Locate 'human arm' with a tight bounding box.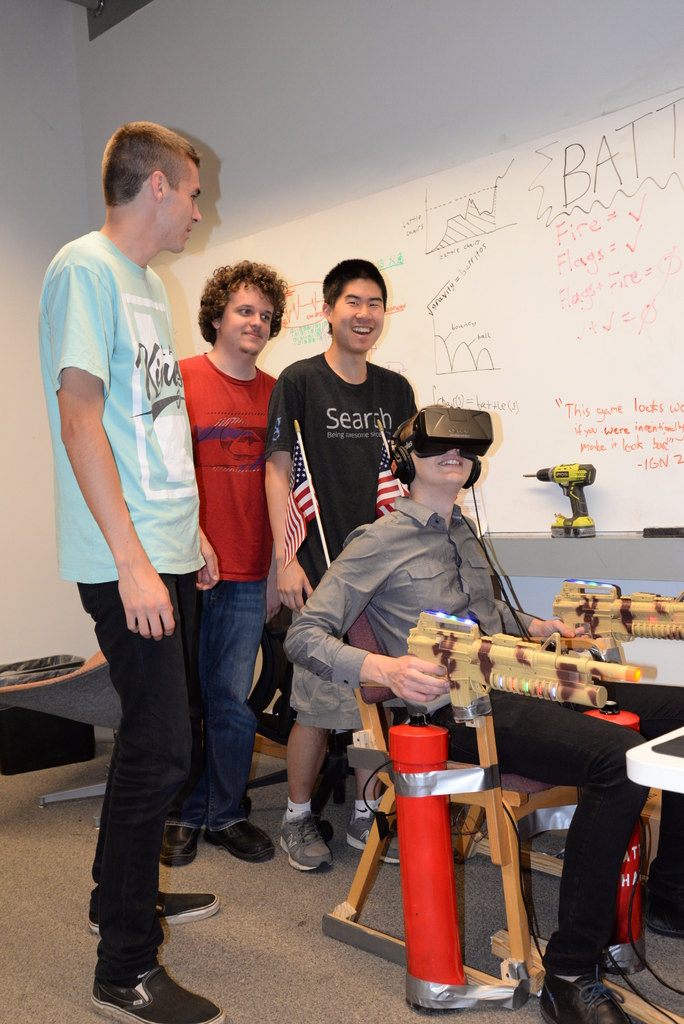
[left=194, top=527, right=226, bottom=595].
